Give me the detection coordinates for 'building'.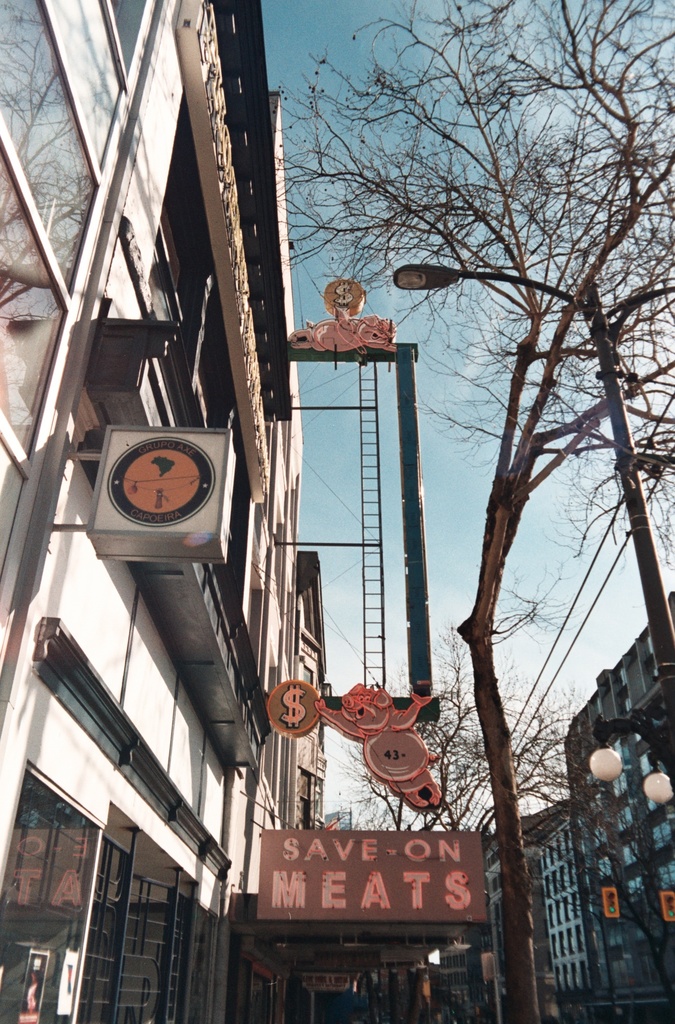
[x1=479, y1=790, x2=587, y2=1023].
